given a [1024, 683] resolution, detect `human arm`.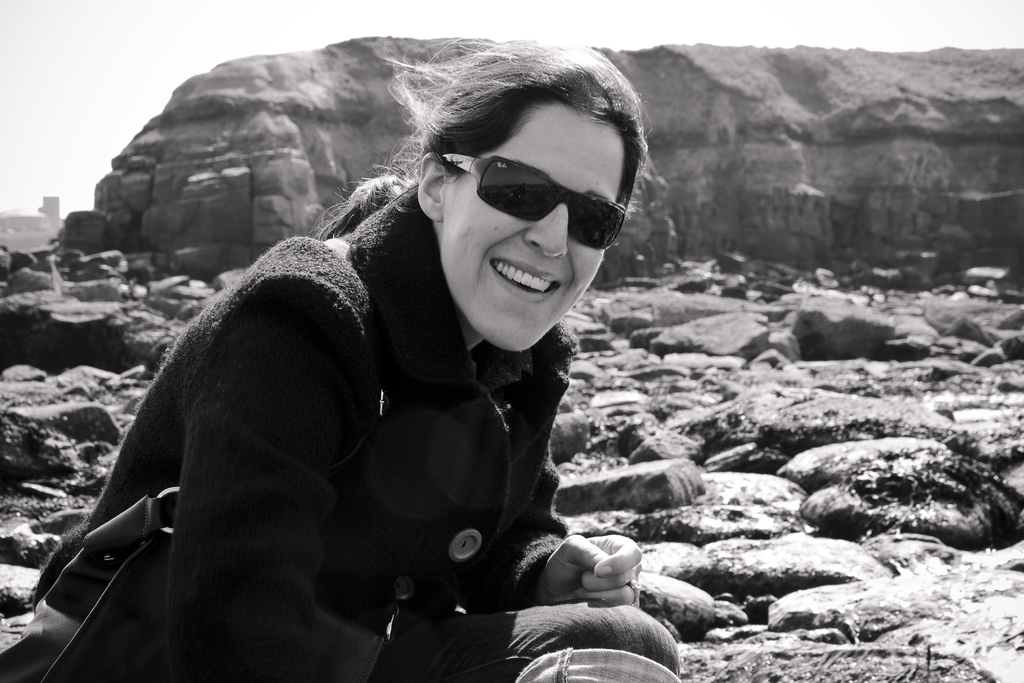
locate(157, 273, 682, 681).
